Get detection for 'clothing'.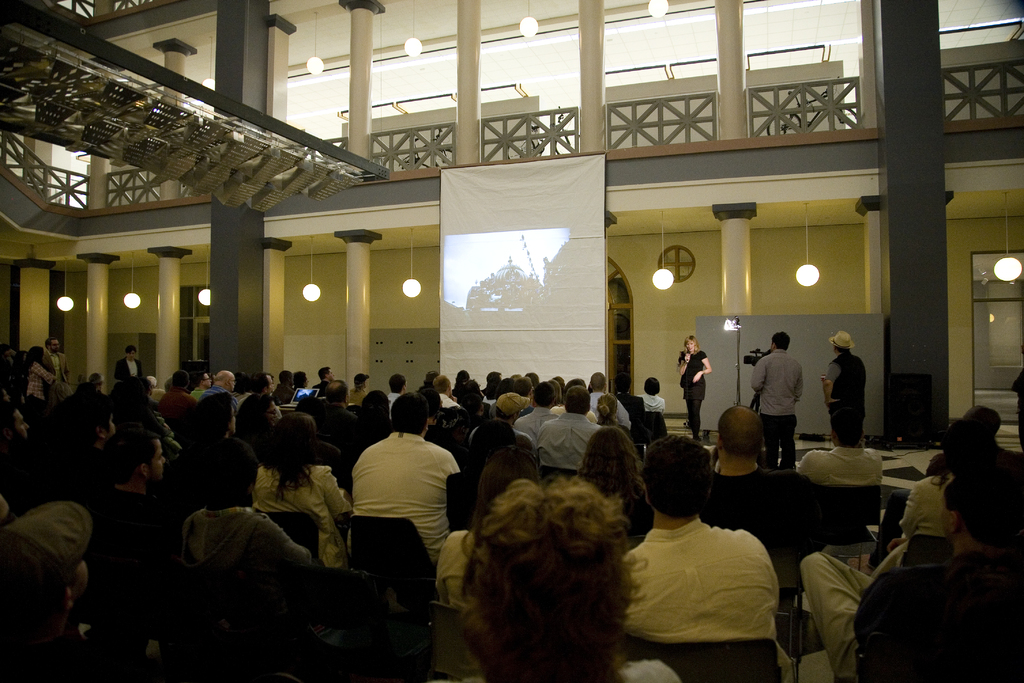
Detection: l=789, t=539, r=1023, b=682.
